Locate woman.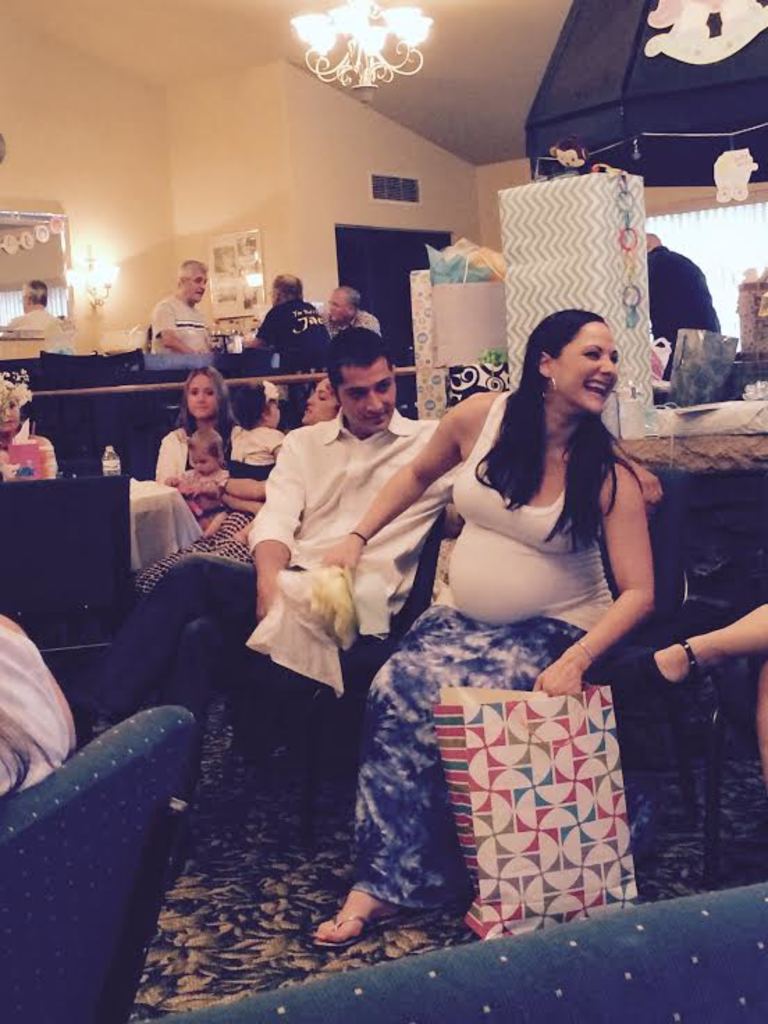
Bounding box: rect(284, 280, 669, 946).
